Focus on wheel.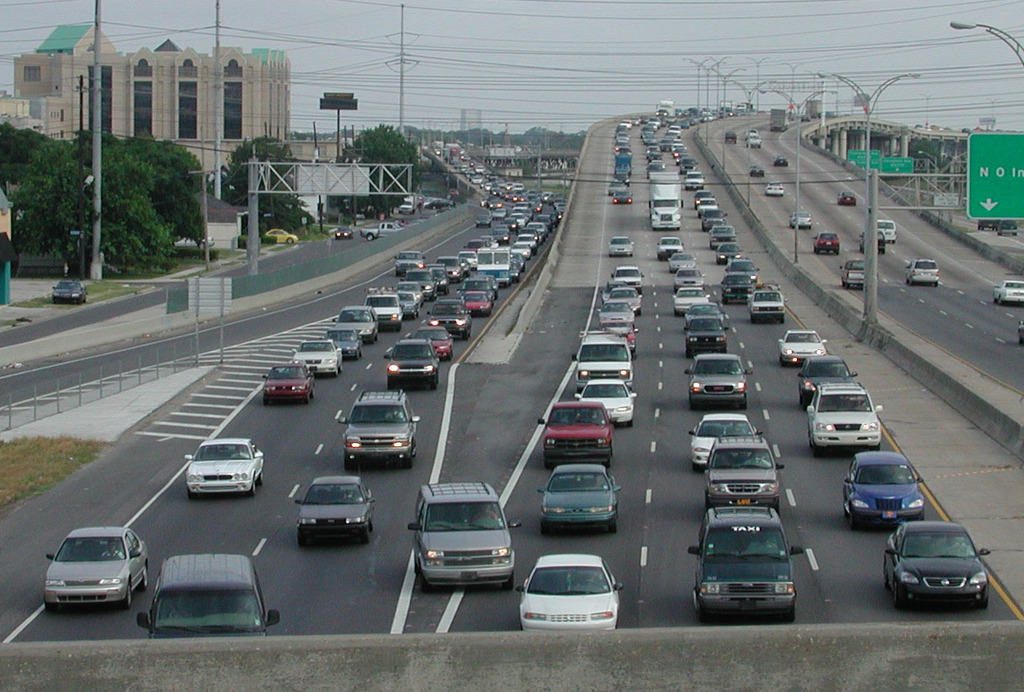
Focused at bbox=[977, 598, 989, 609].
